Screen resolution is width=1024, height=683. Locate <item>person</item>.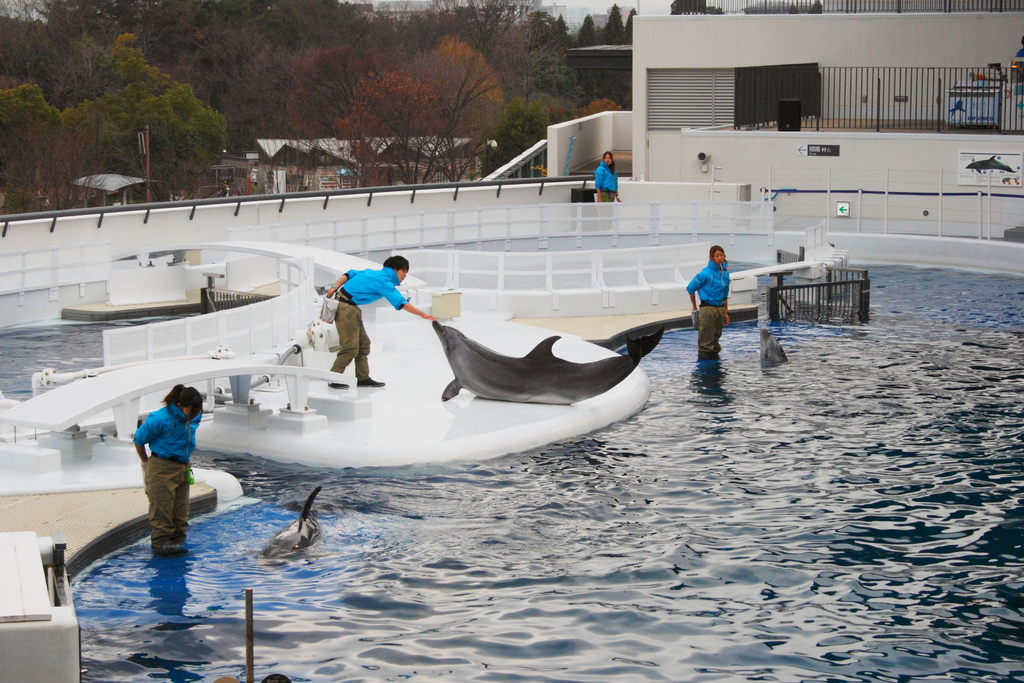
region(121, 376, 207, 560).
